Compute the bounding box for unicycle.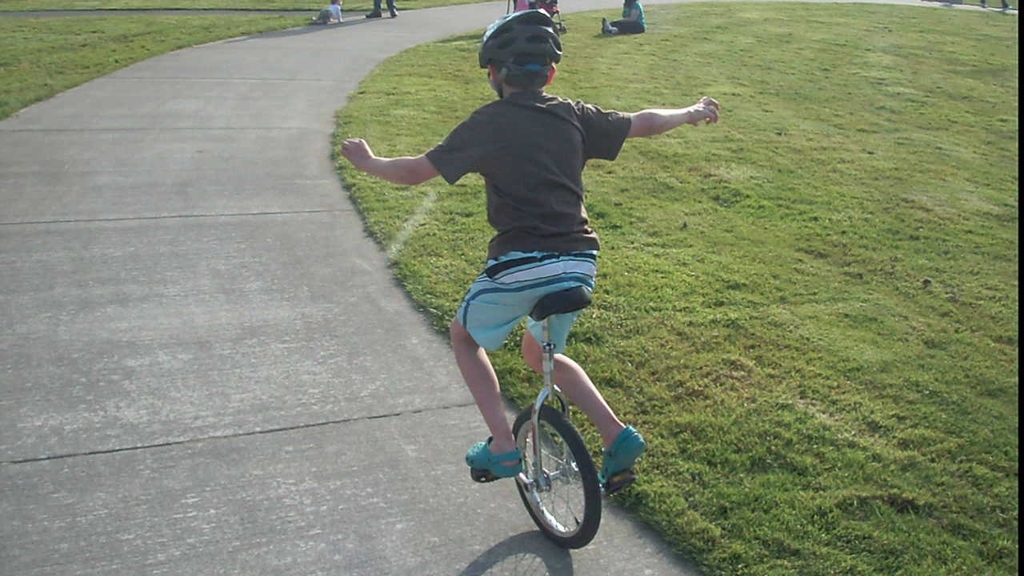
[left=470, top=283, right=635, bottom=551].
